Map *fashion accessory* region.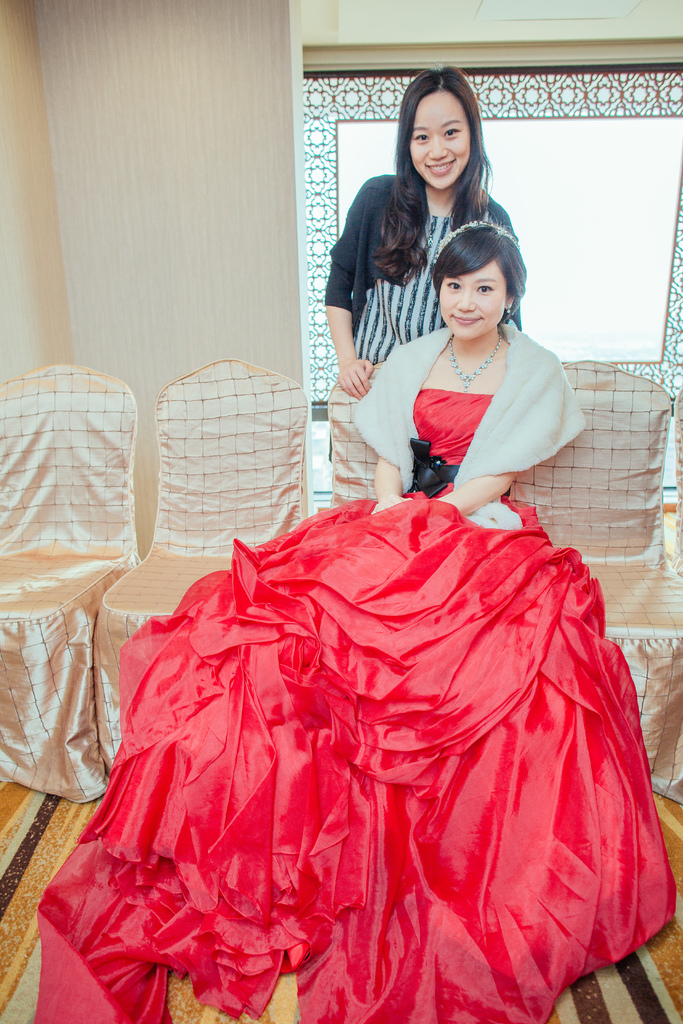
Mapped to <bbox>446, 337, 502, 386</bbox>.
